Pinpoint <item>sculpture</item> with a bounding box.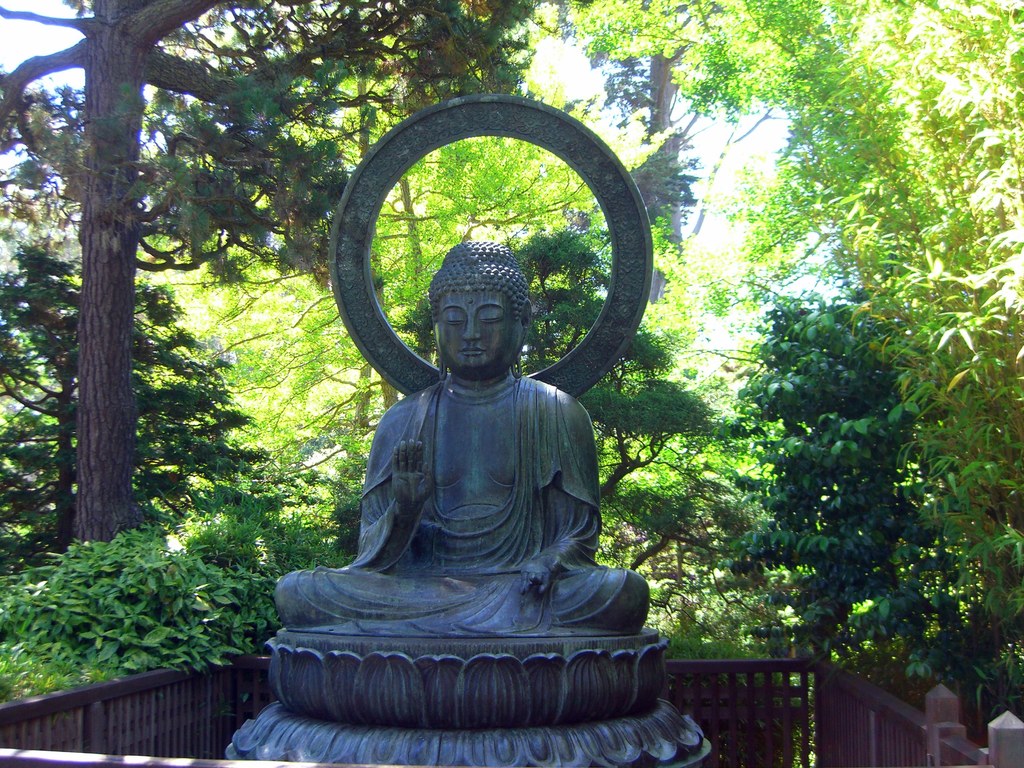
locate(275, 119, 698, 723).
